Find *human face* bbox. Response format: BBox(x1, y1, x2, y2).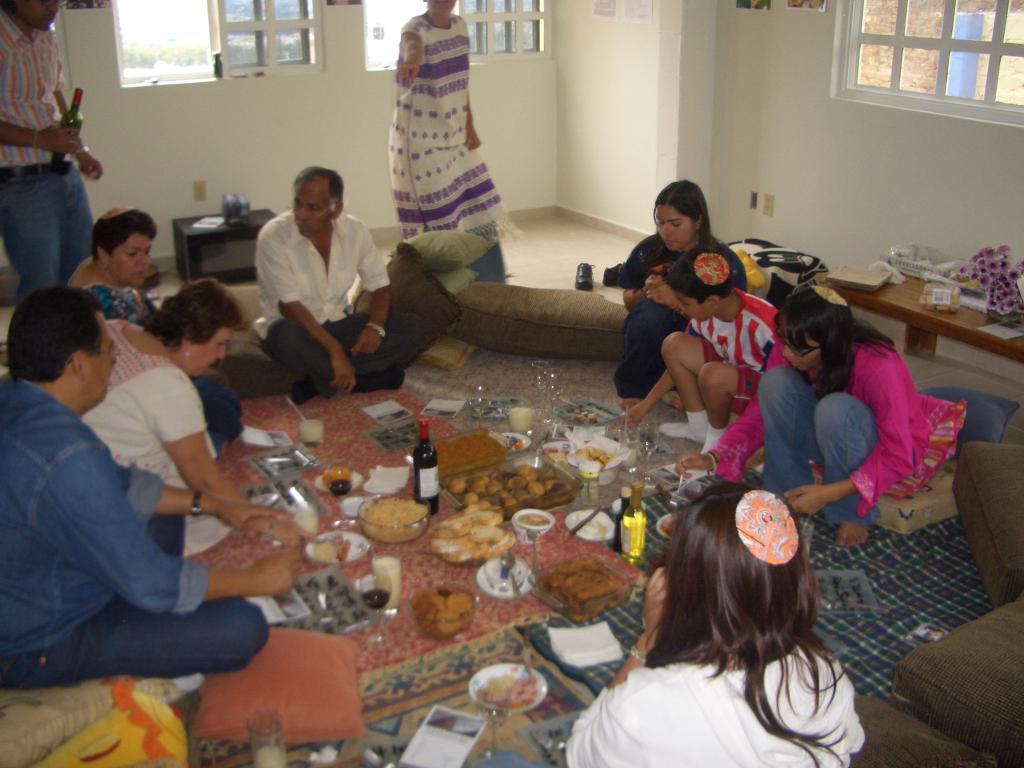
BBox(17, 0, 59, 31).
